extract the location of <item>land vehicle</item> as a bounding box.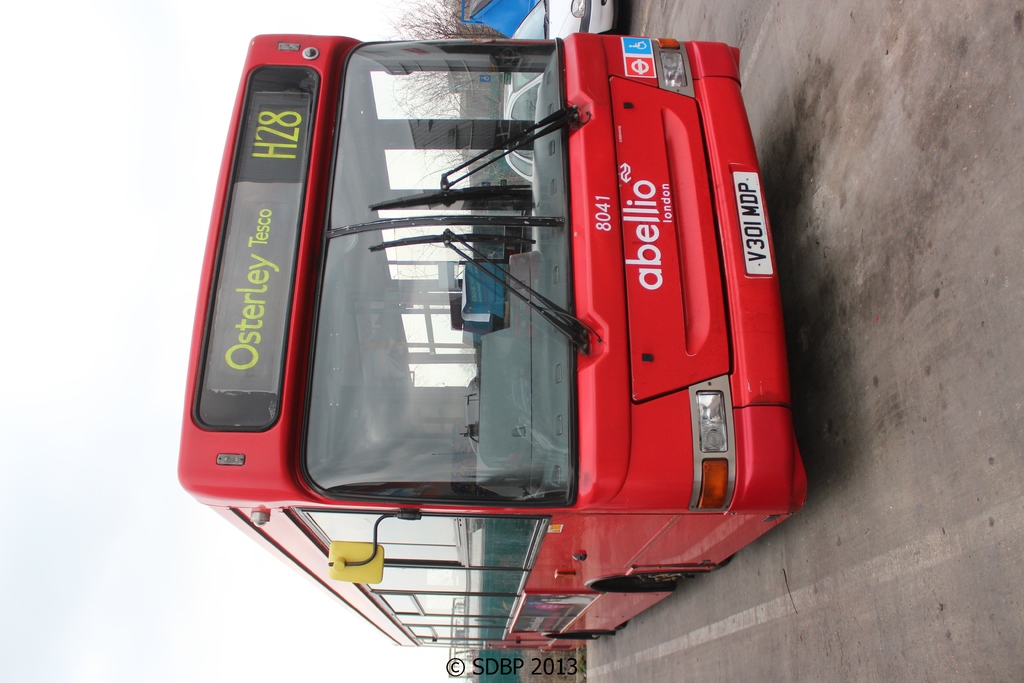
box=[204, 29, 815, 642].
